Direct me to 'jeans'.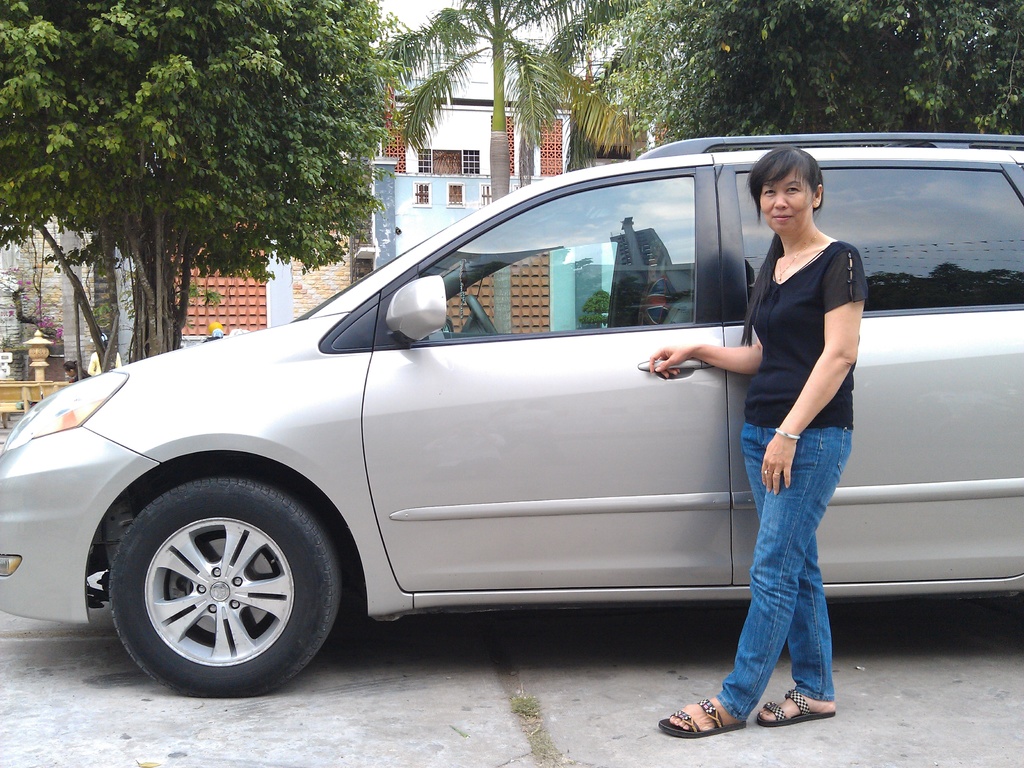
Direction: (x1=722, y1=422, x2=851, y2=748).
